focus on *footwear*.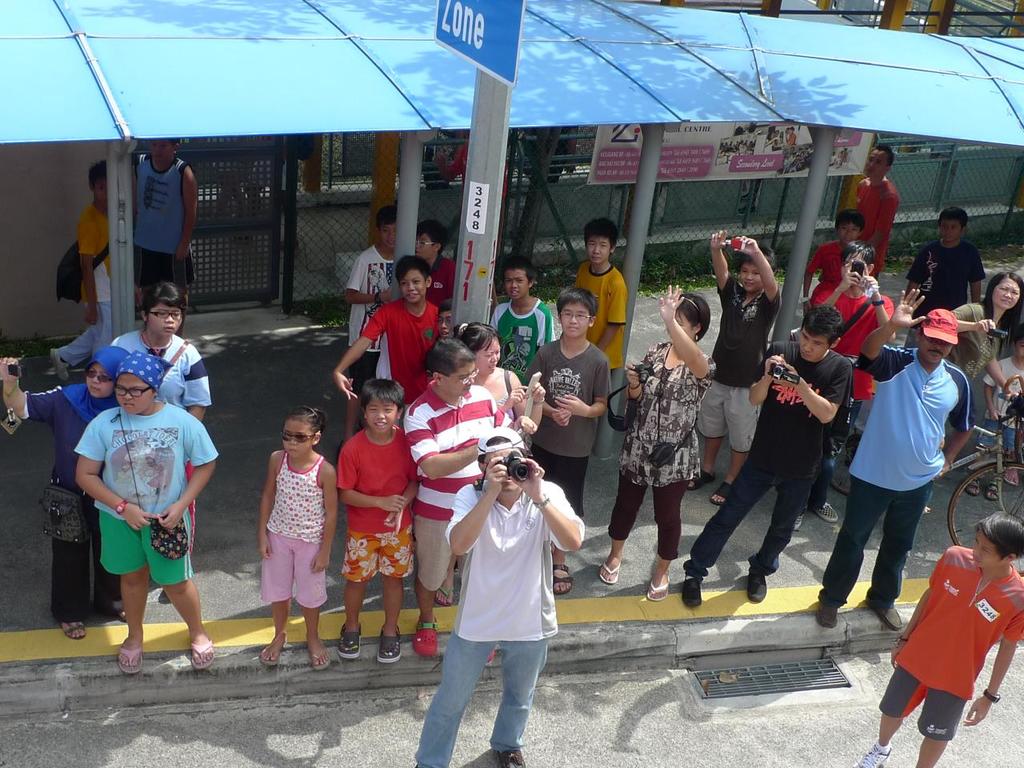
Focused at bbox(50, 346, 72, 384).
